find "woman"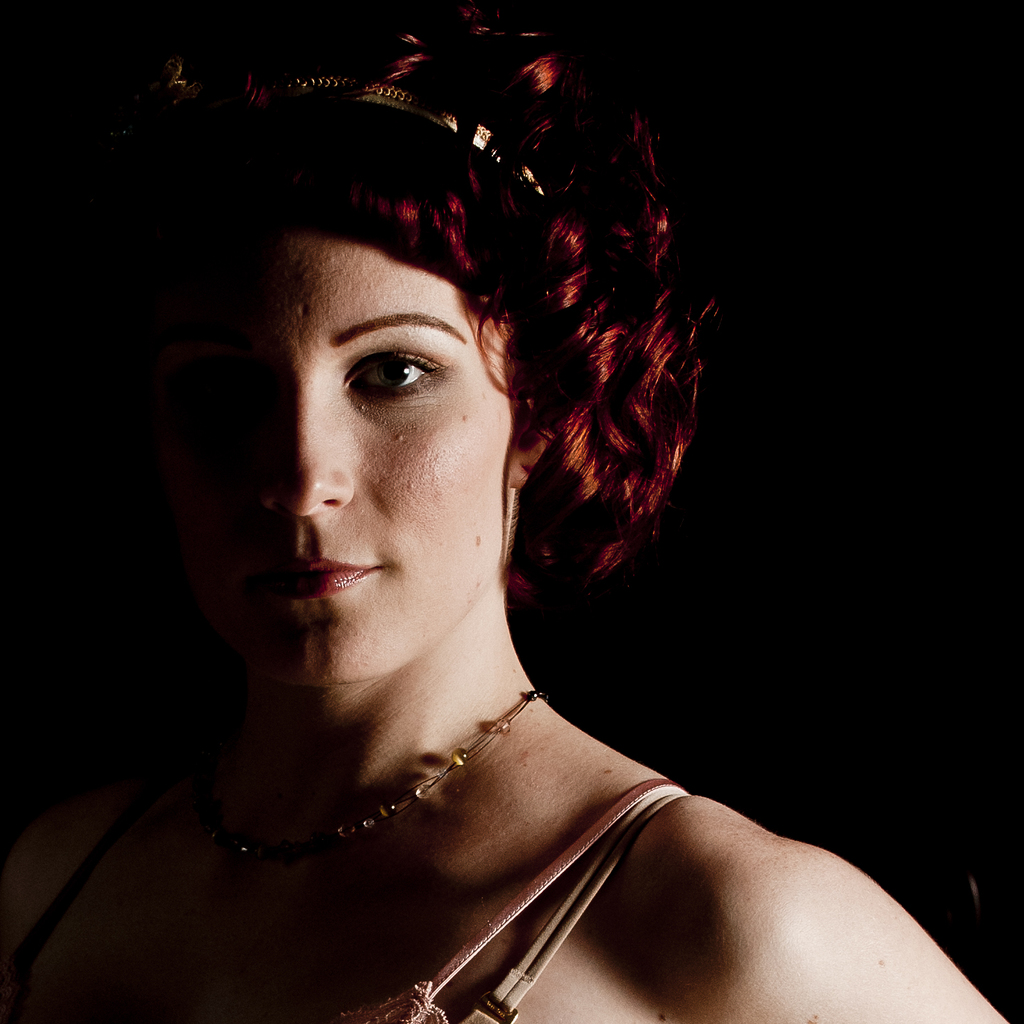
pyautogui.locateOnScreen(31, 22, 933, 1011)
